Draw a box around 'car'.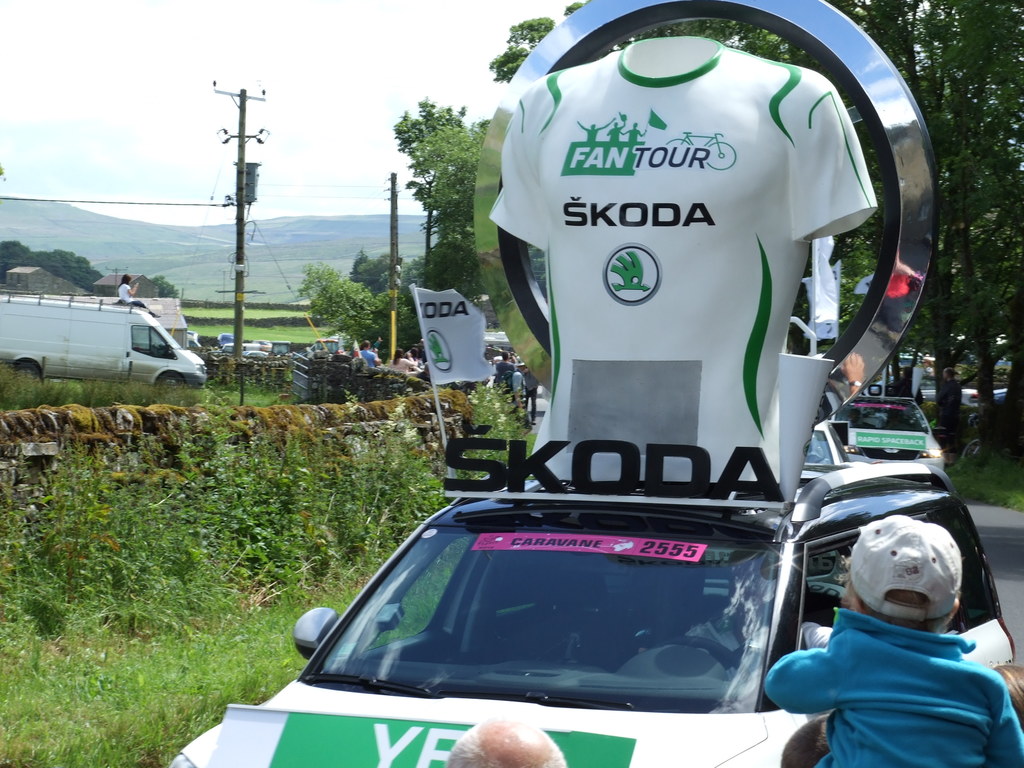
161, 0, 1012, 767.
